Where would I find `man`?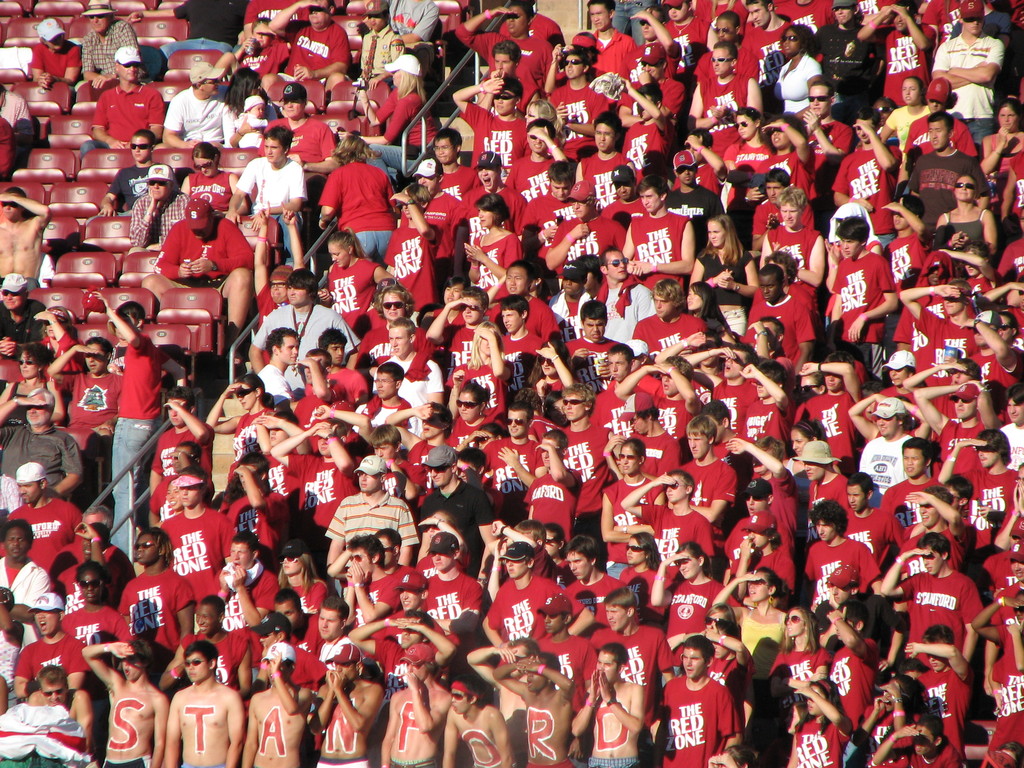
At {"left": 494, "top": 291, "right": 543, "bottom": 397}.
